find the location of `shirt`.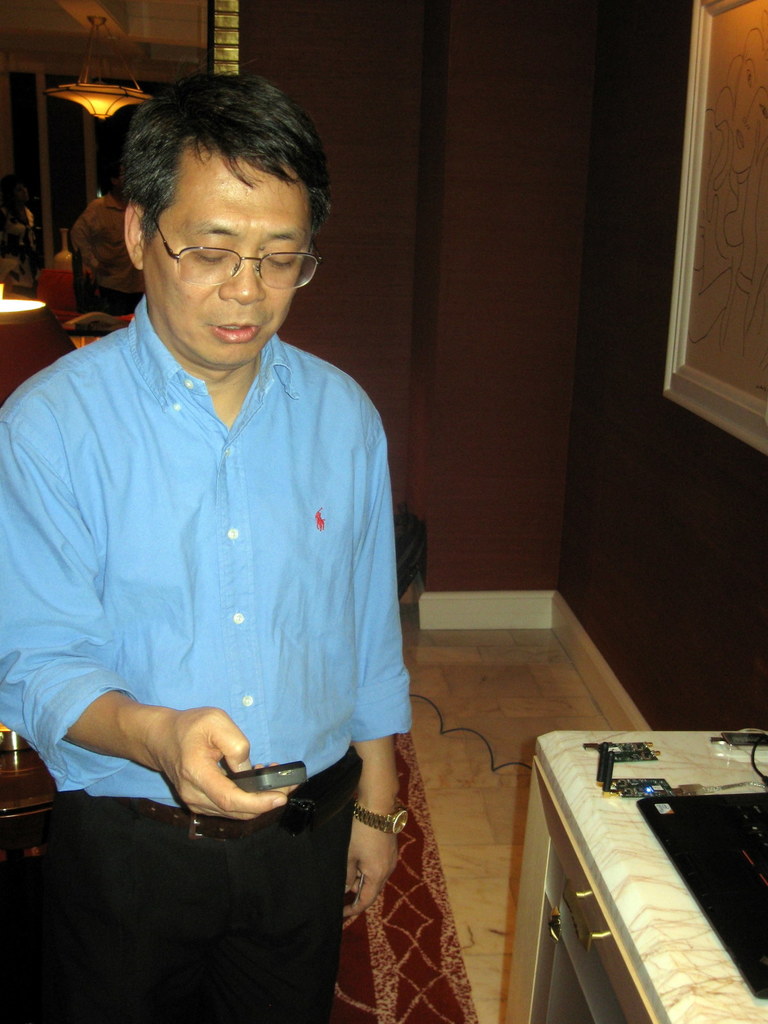
Location: rect(1, 299, 415, 810).
